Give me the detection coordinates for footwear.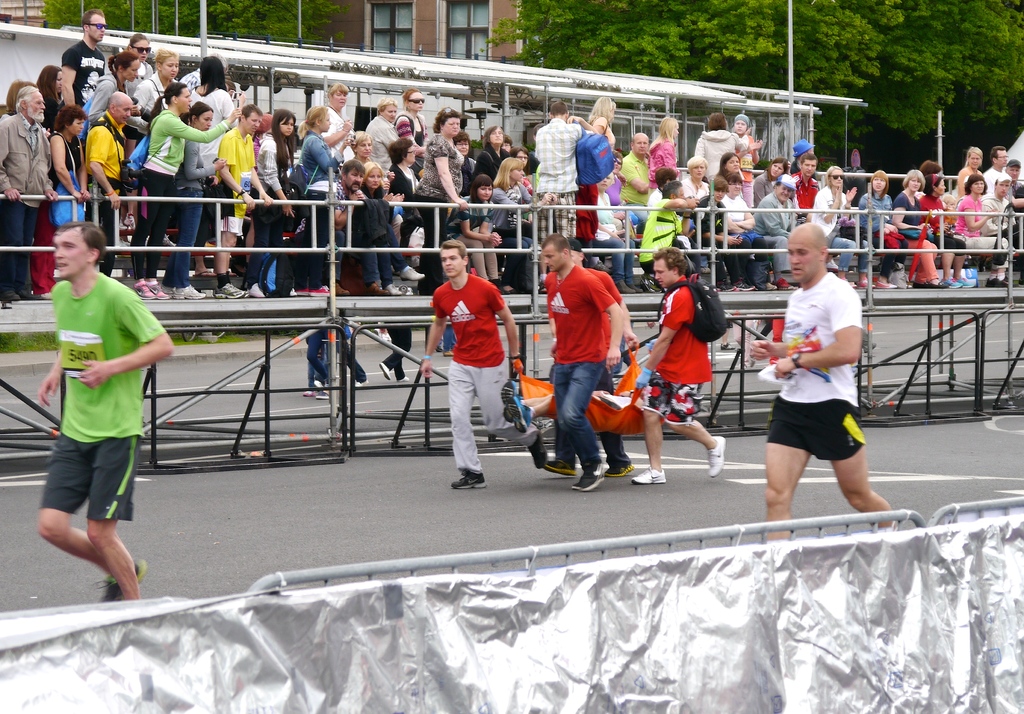
l=772, t=277, r=796, b=289.
